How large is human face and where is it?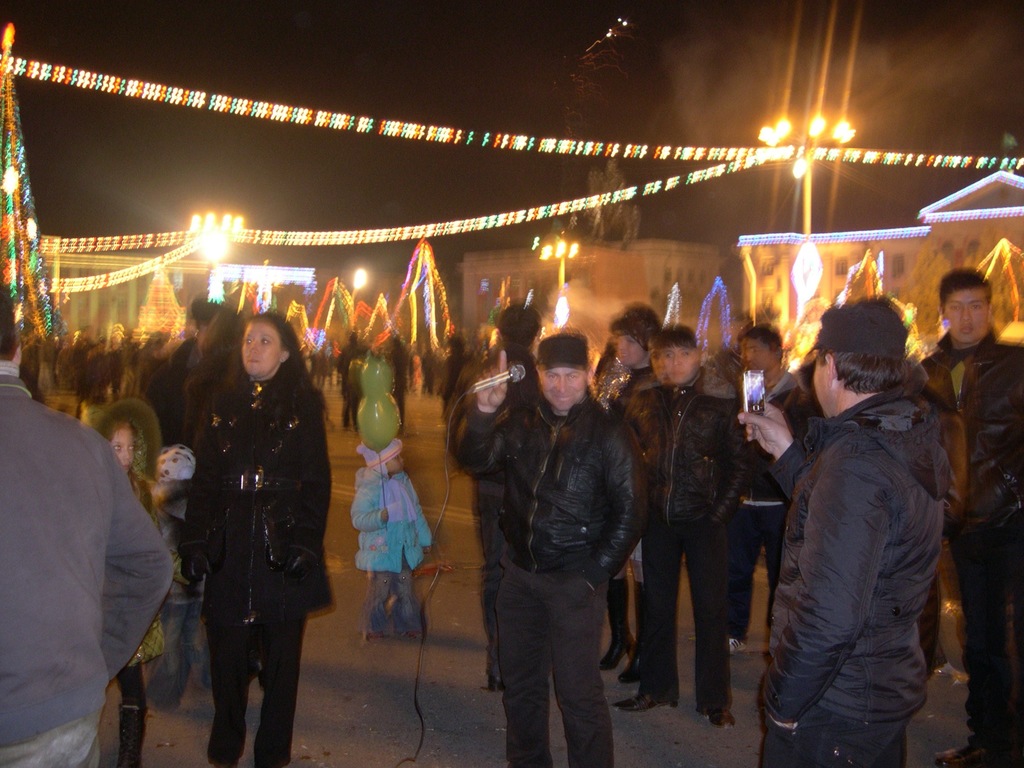
Bounding box: left=240, top=318, right=284, bottom=376.
